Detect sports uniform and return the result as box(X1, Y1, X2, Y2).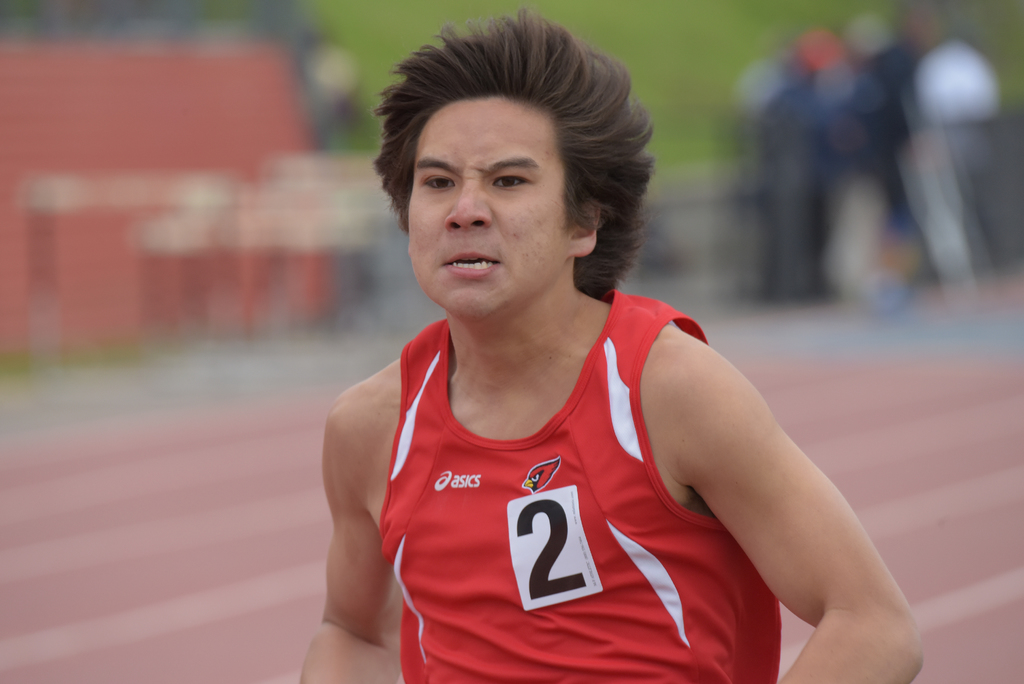
box(316, 61, 906, 680).
